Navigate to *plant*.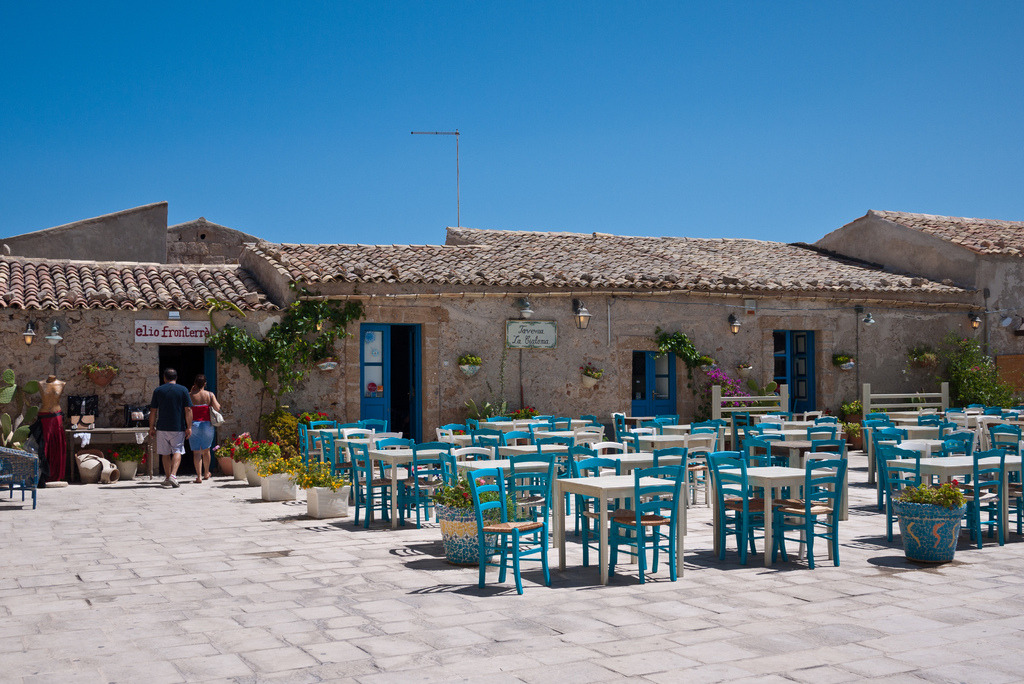
Navigation target: (237, 427, 249, 450).
